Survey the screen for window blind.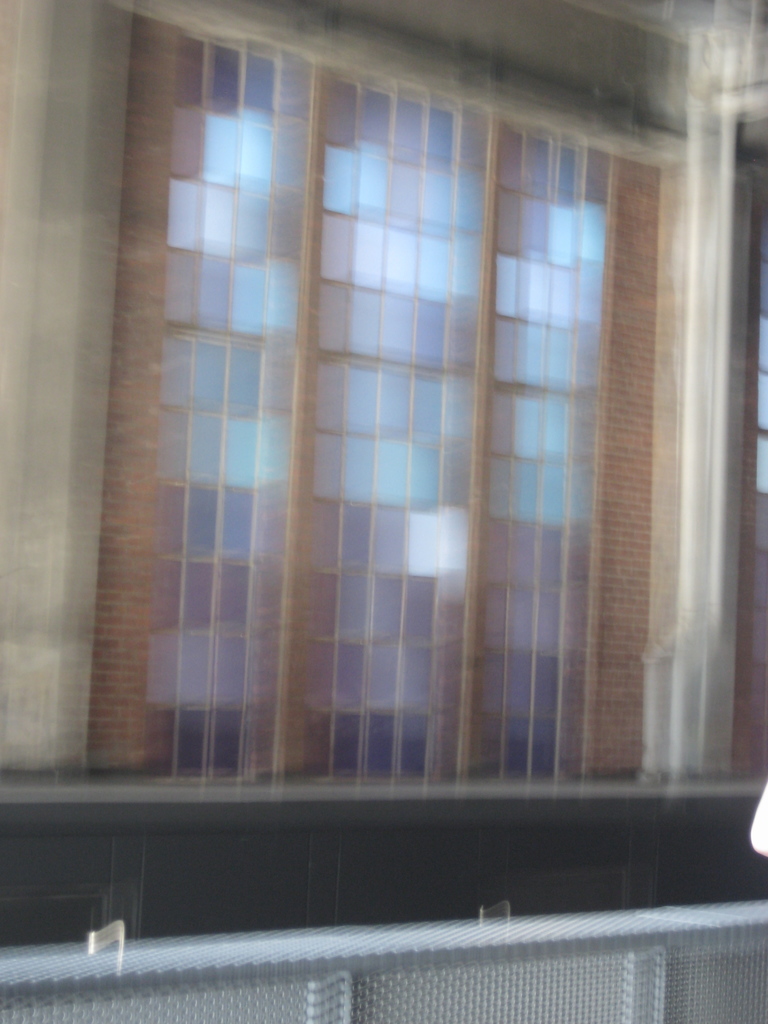
Survey found: <box>86,8,659,780</box>.
